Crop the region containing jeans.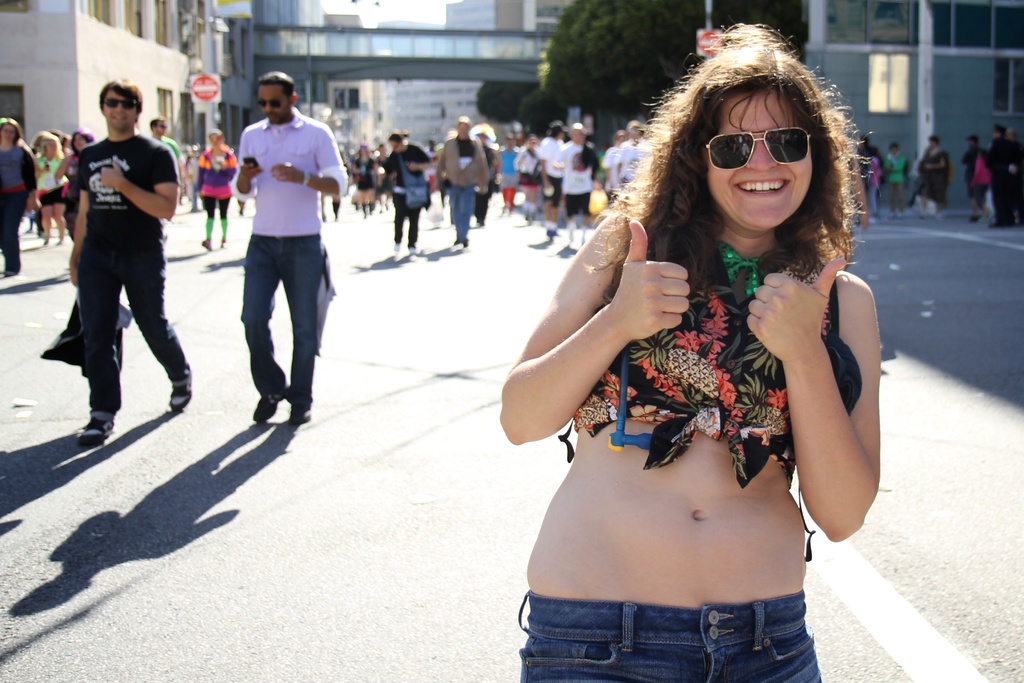
Crop region: 396/192/424/248.
